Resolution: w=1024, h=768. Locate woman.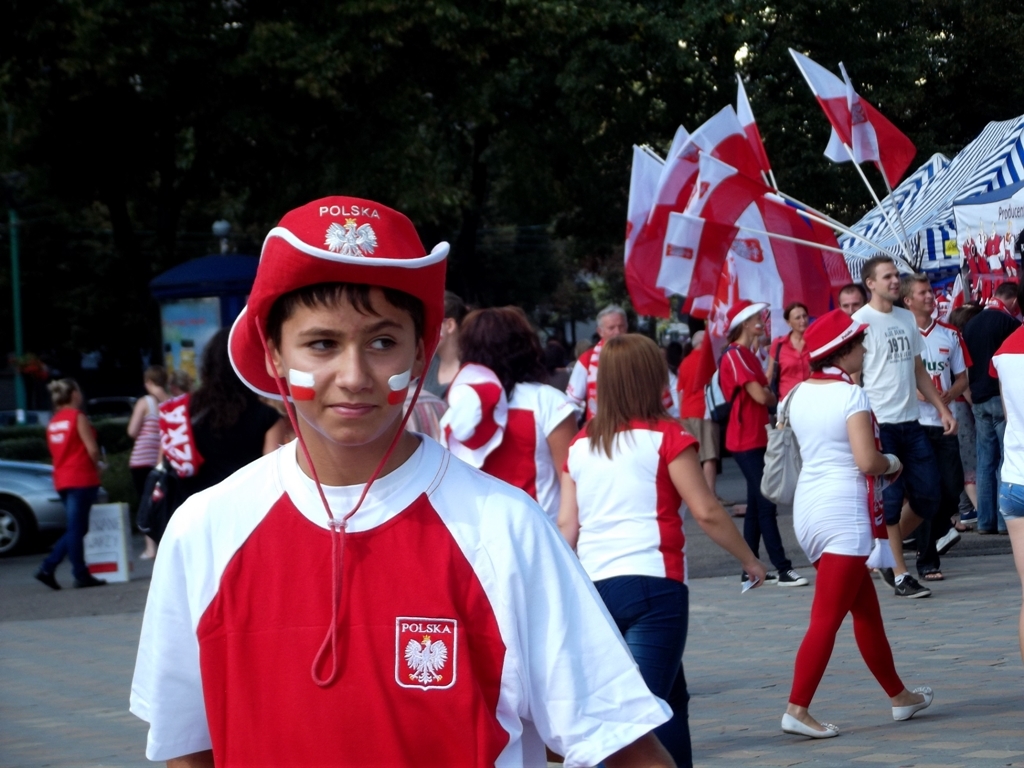
[708, 300, 798, 587].
